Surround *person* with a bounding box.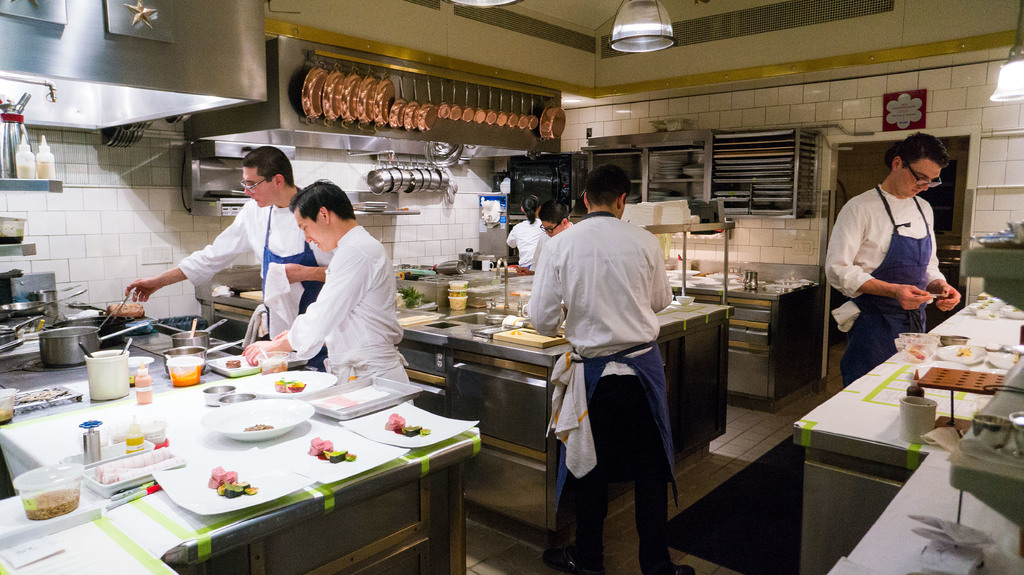
529 161 696 574.
